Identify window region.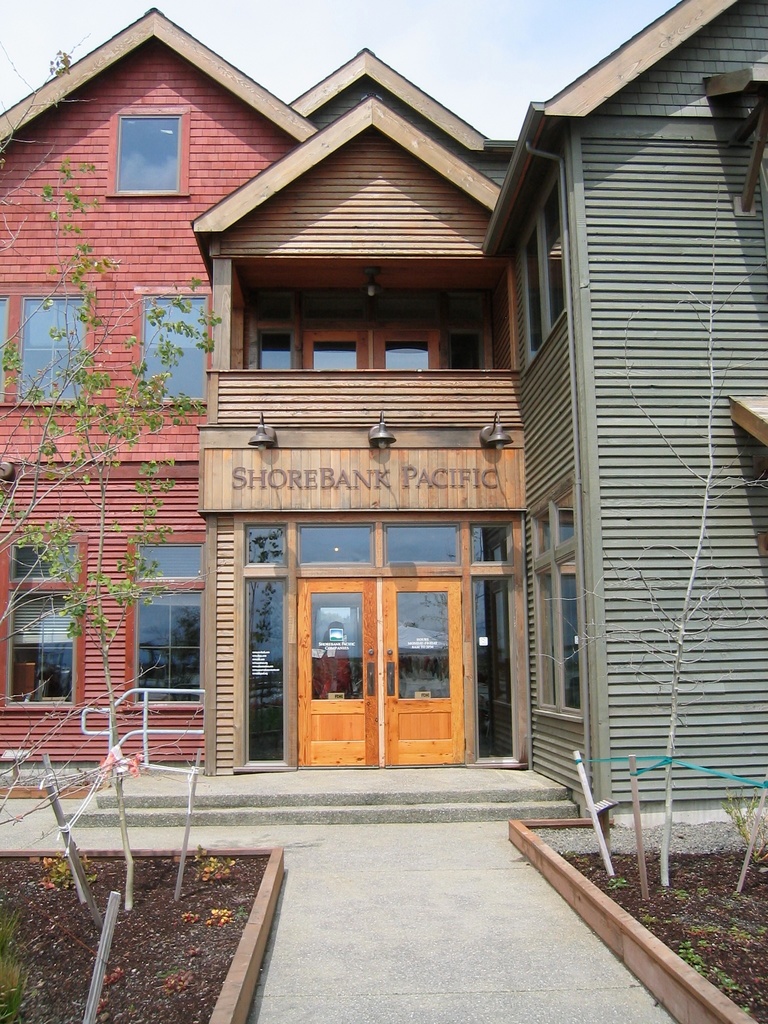
Region: [15, 291, 96, 406].
